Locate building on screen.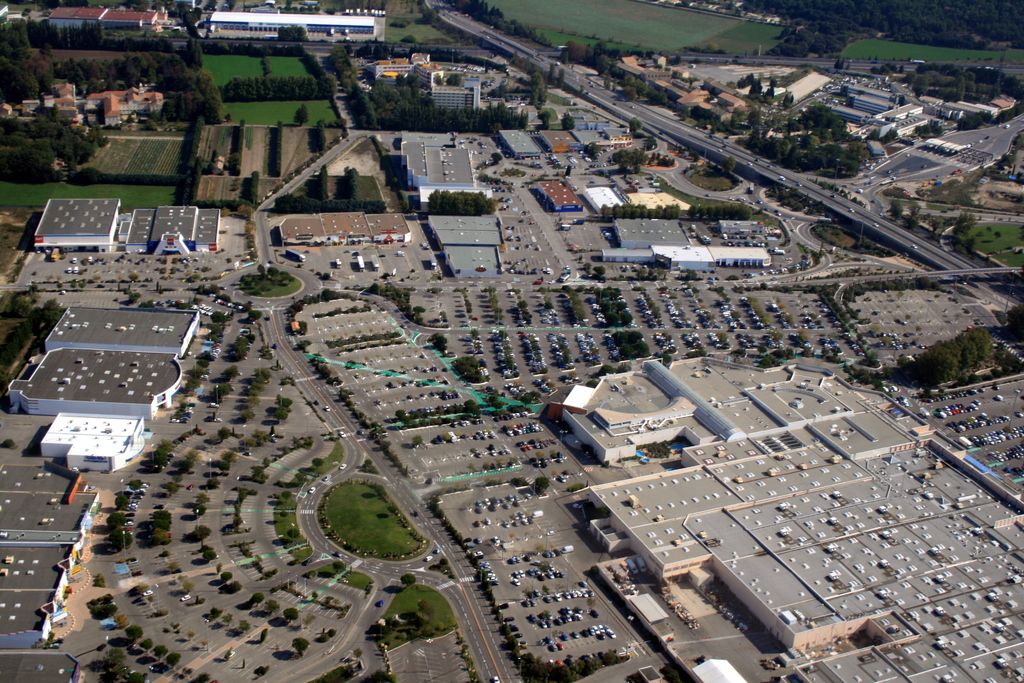
On screen at 6, 347, 187, 432.
